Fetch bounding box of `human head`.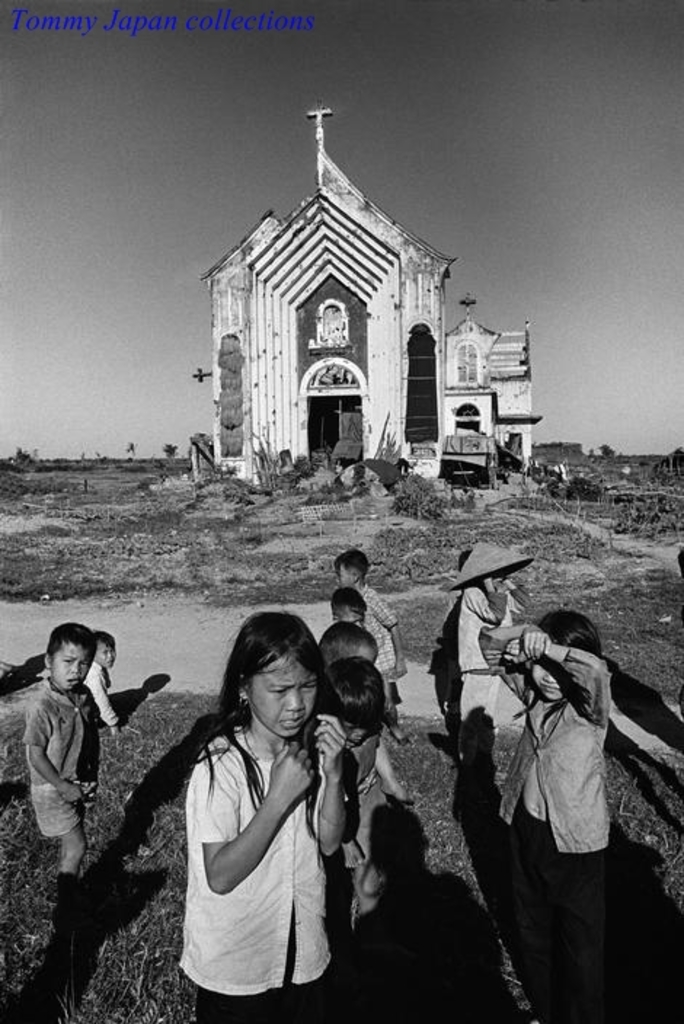
Bbox: (left=319, top=621, right=378, bottom=665).
